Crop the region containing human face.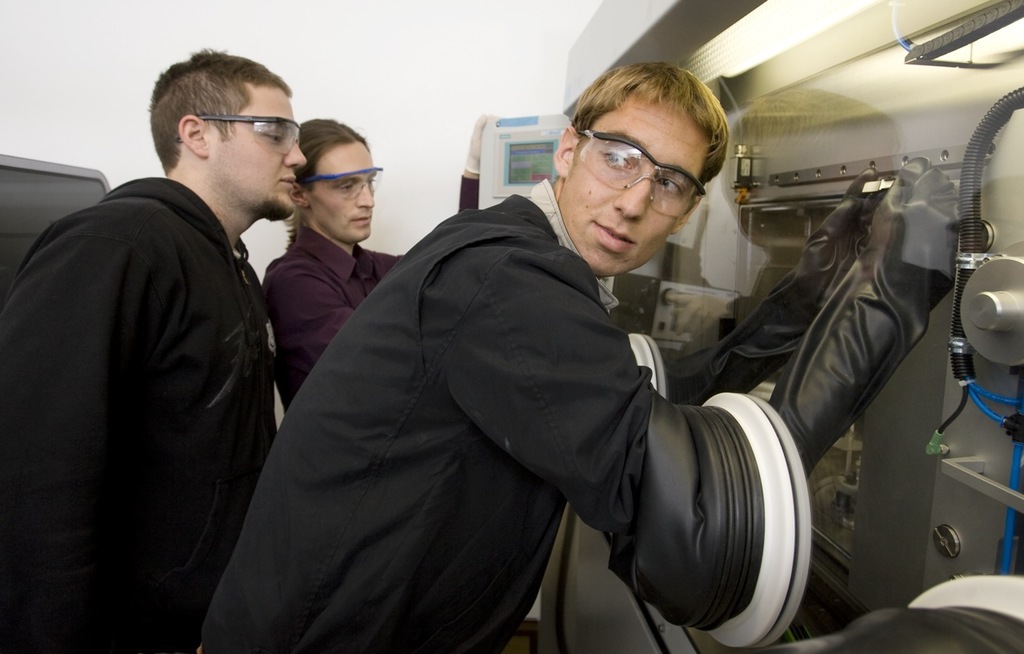
Crop region: BBox(567, 101, 711, 275).
